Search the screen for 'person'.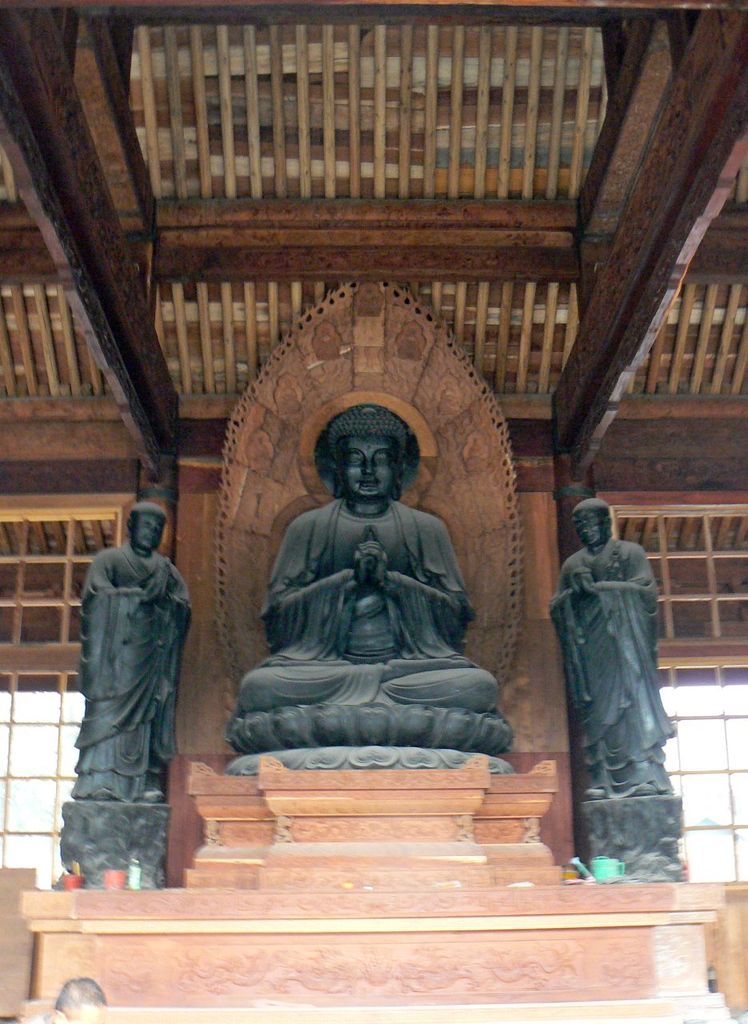
Found at Rect(546, 494, 681, 798).
